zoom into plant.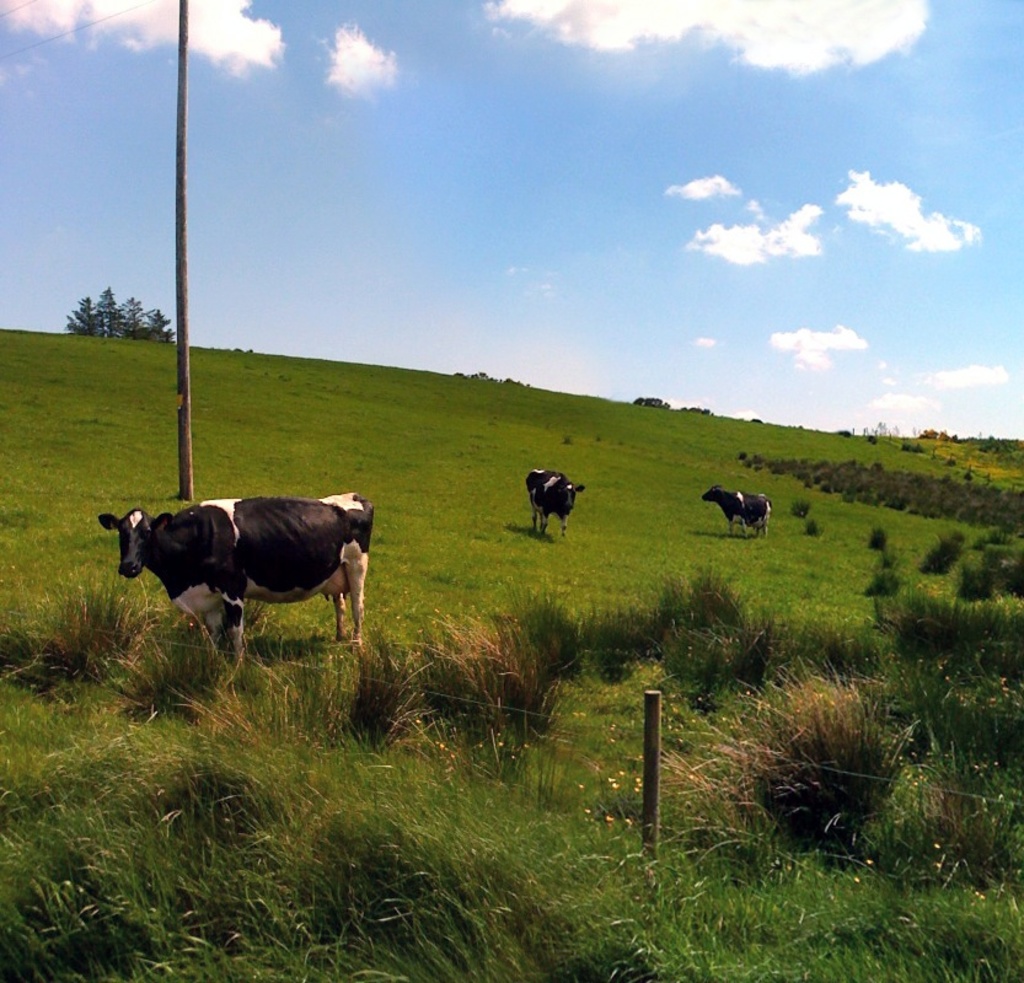
Zoom target: Rect(910, 526, 980, 574).
